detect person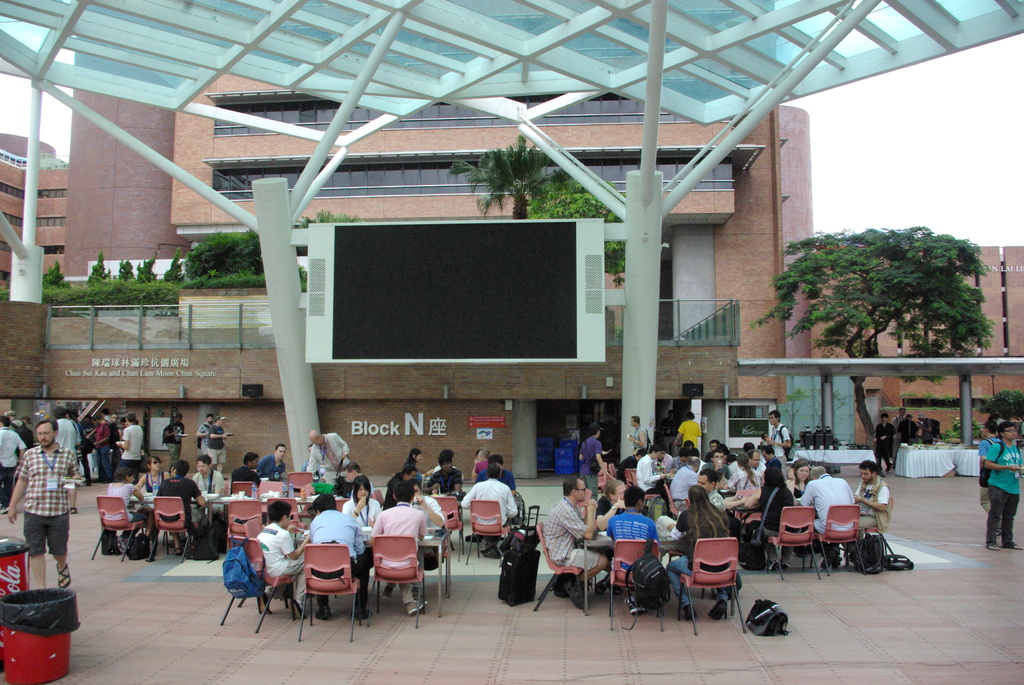
box(728, 450, 762, 494)
